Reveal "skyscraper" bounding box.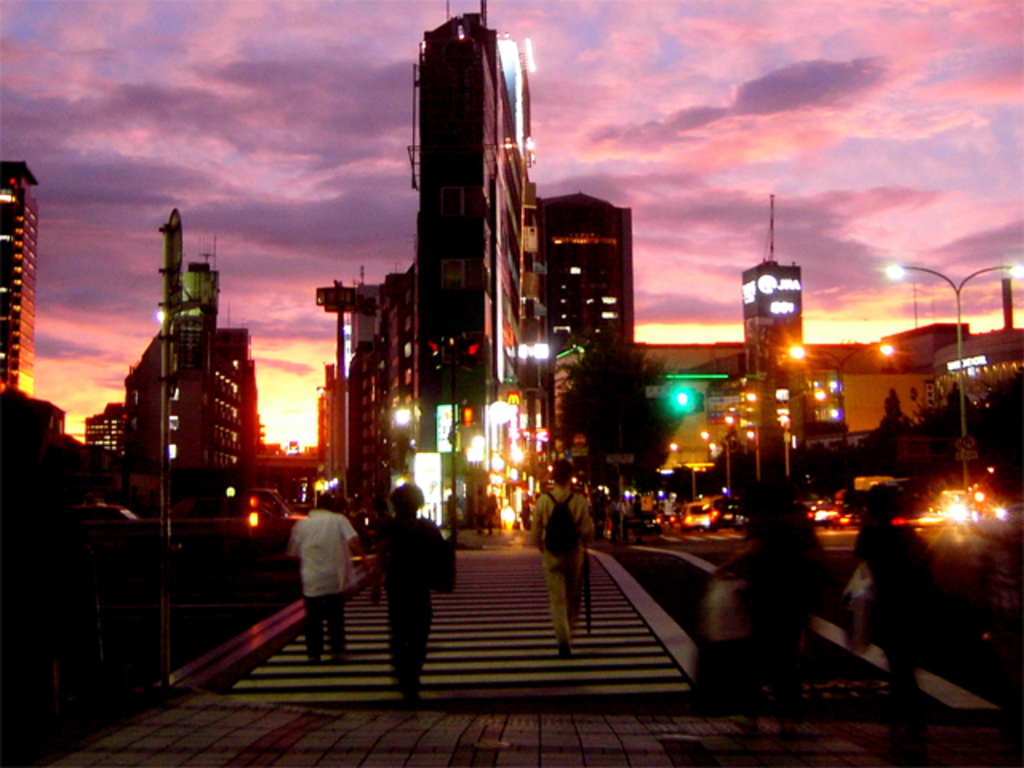
Revealed: box=[83, 405, 126, 456].
